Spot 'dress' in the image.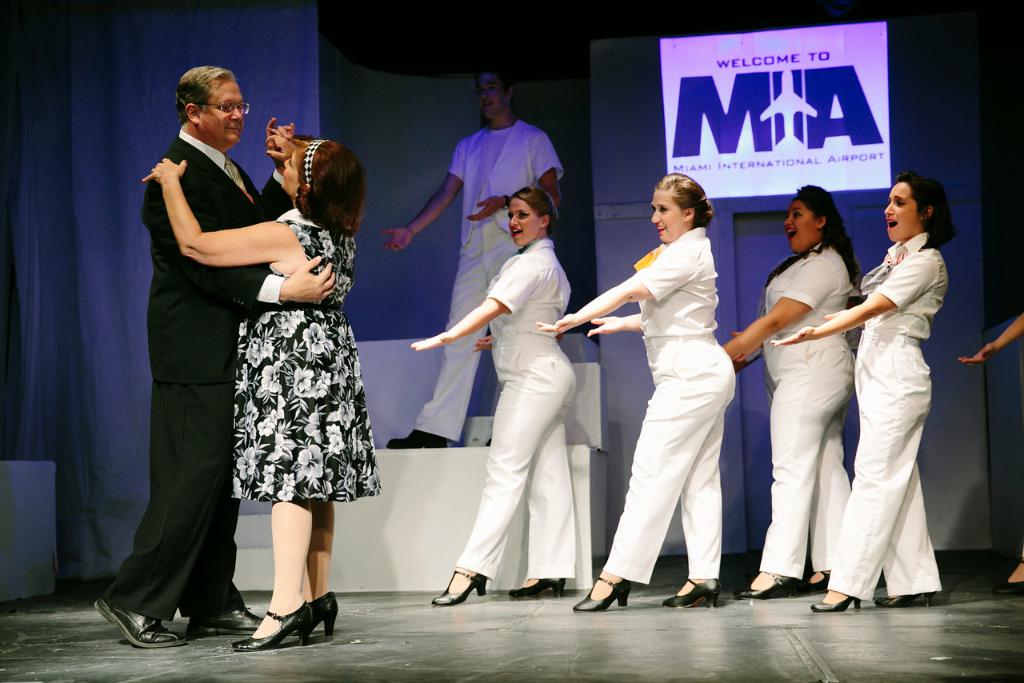
'dress' found at BBox(827, 226, 949, 603).
